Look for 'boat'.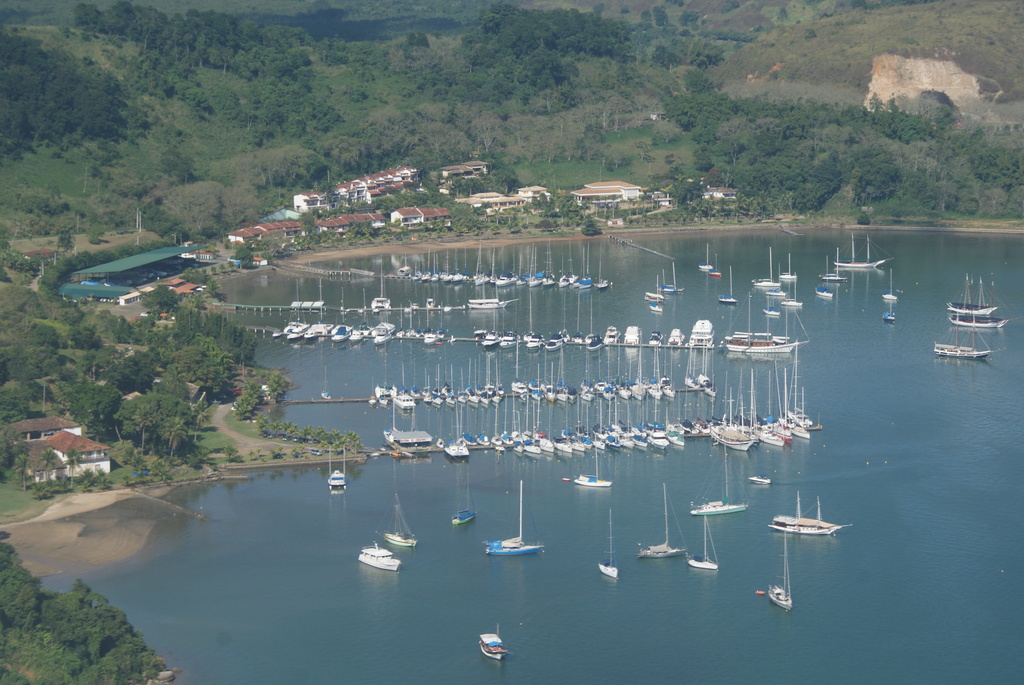
Found: x1=482, y1=479, x2=543, y2=562.
